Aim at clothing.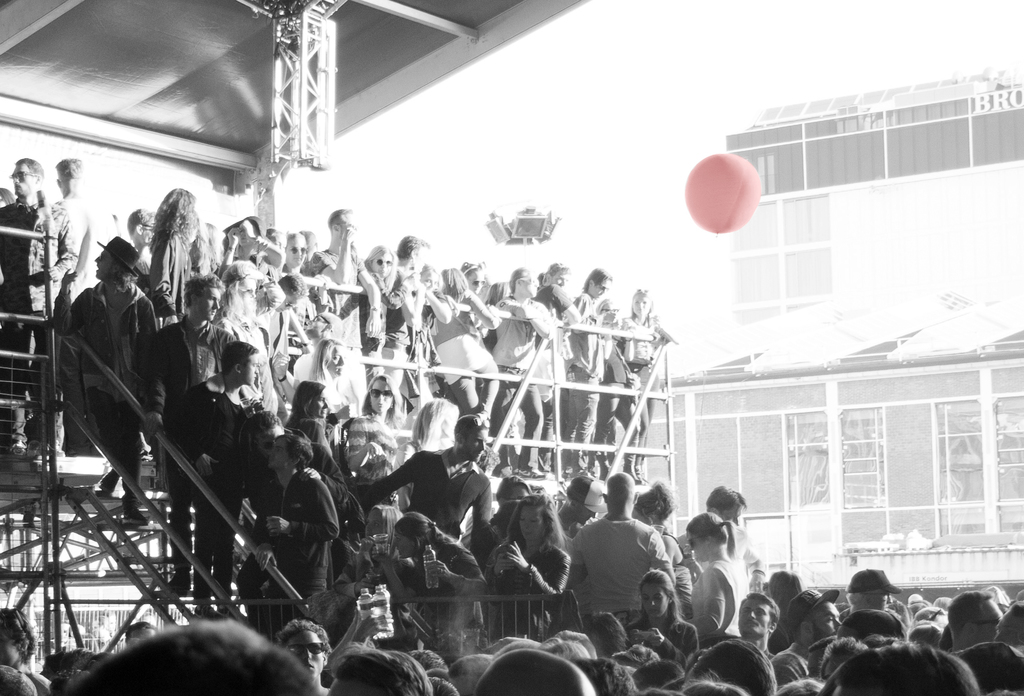
Aimed at l=426, t=295, r=490, b=380.
